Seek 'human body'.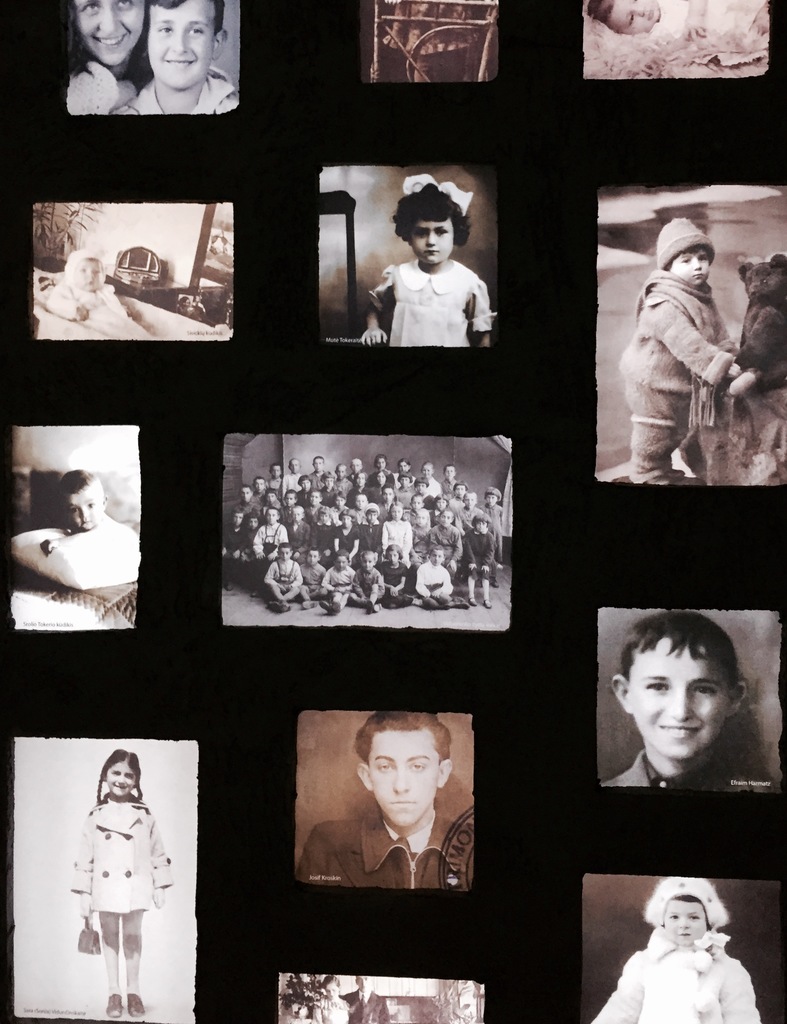
pyautogui.locateOnScreen(580, 0, 774, 71).
